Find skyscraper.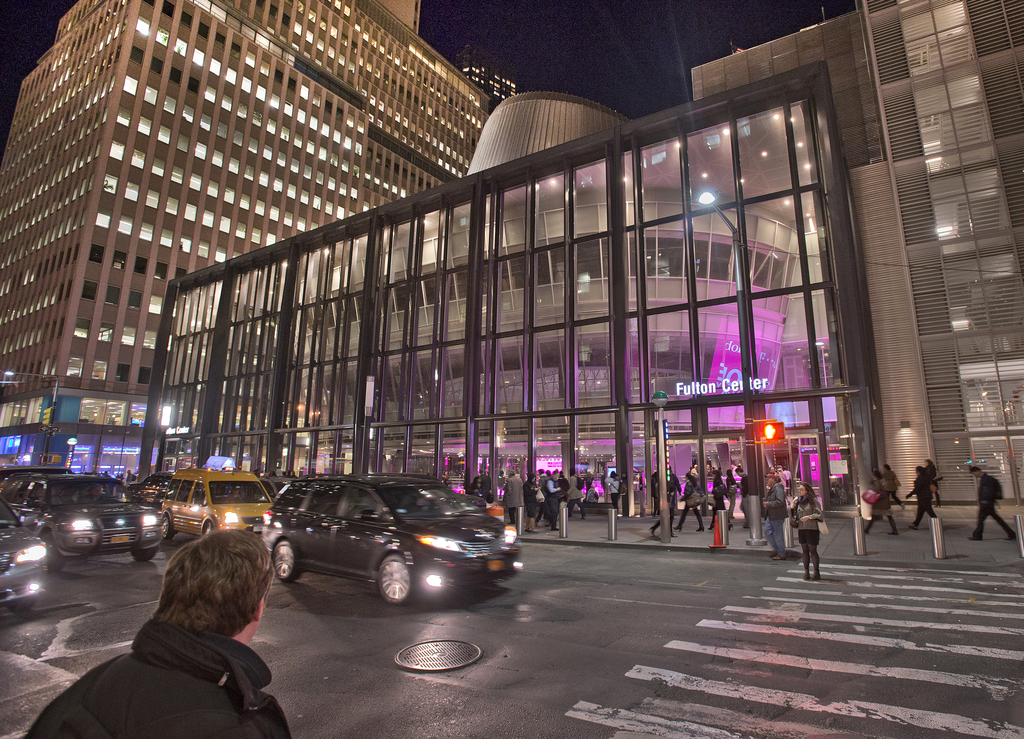
region(0, 24, 422, 469).
